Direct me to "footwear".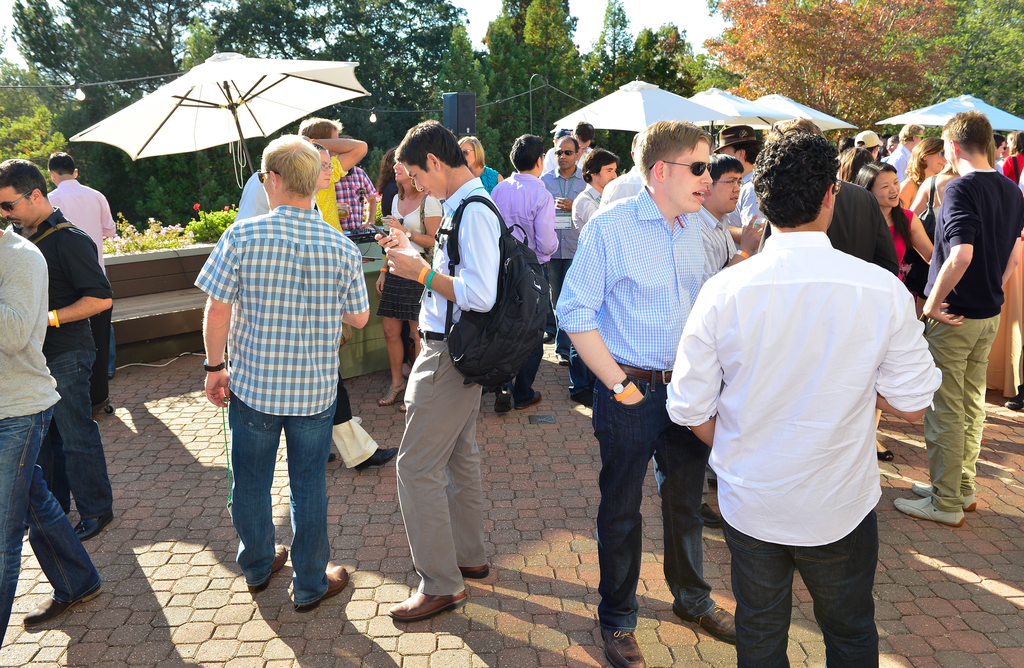
Direction: (left=542, top=333, right=554, bottom=344).
